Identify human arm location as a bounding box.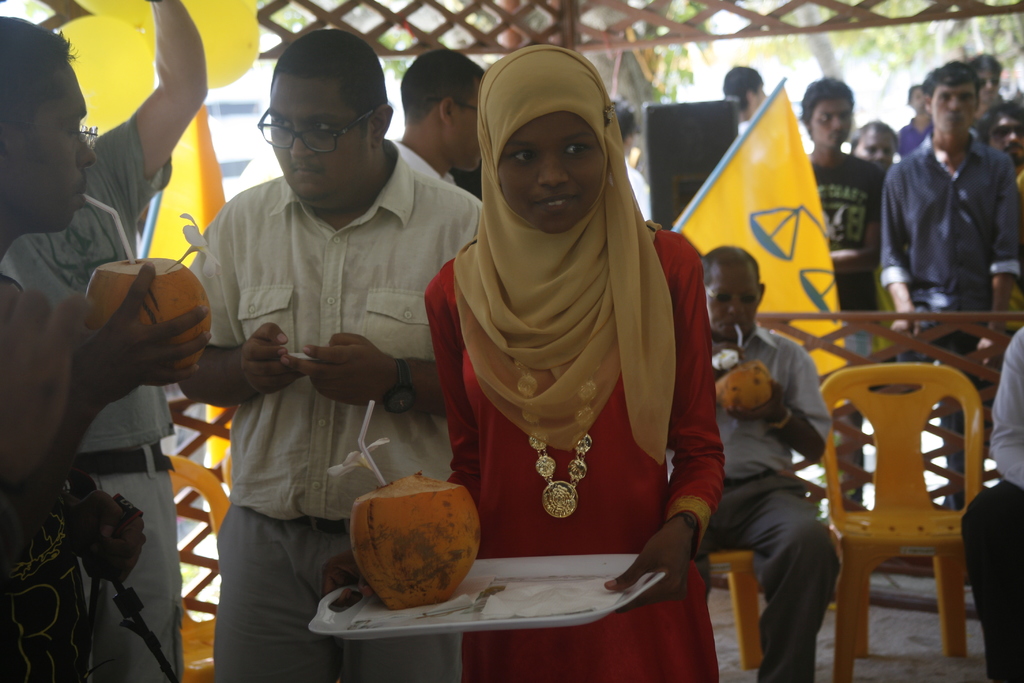
rect(0, 267, 95, 498).
